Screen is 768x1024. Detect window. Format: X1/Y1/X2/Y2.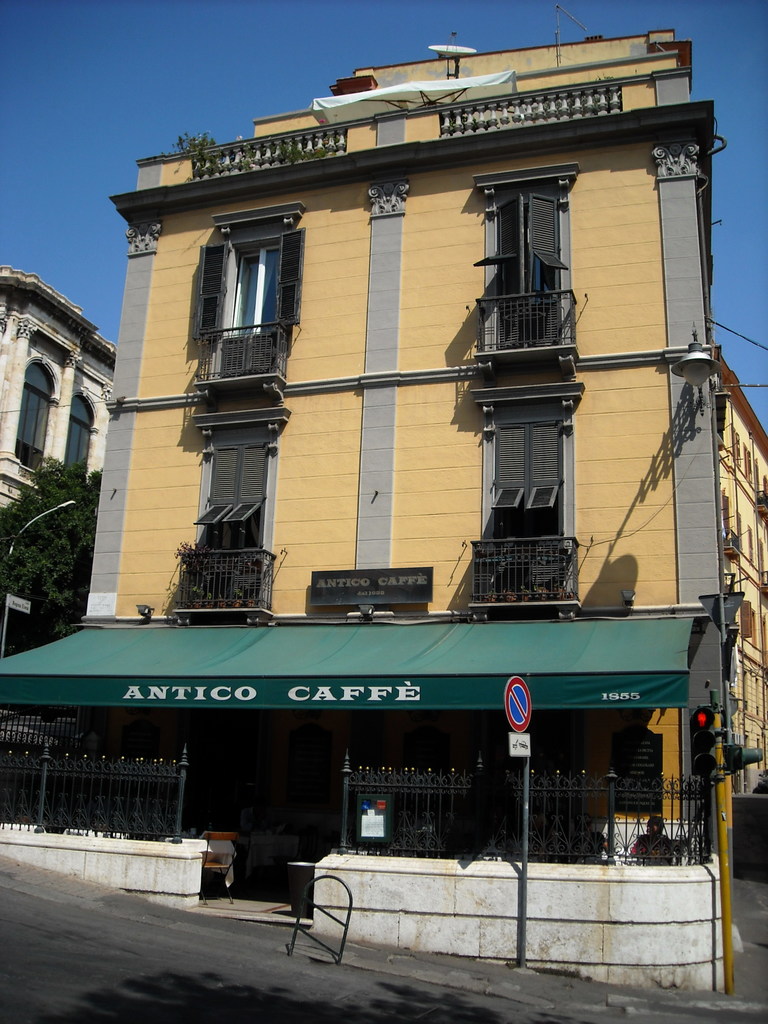
63/387/93/488.
